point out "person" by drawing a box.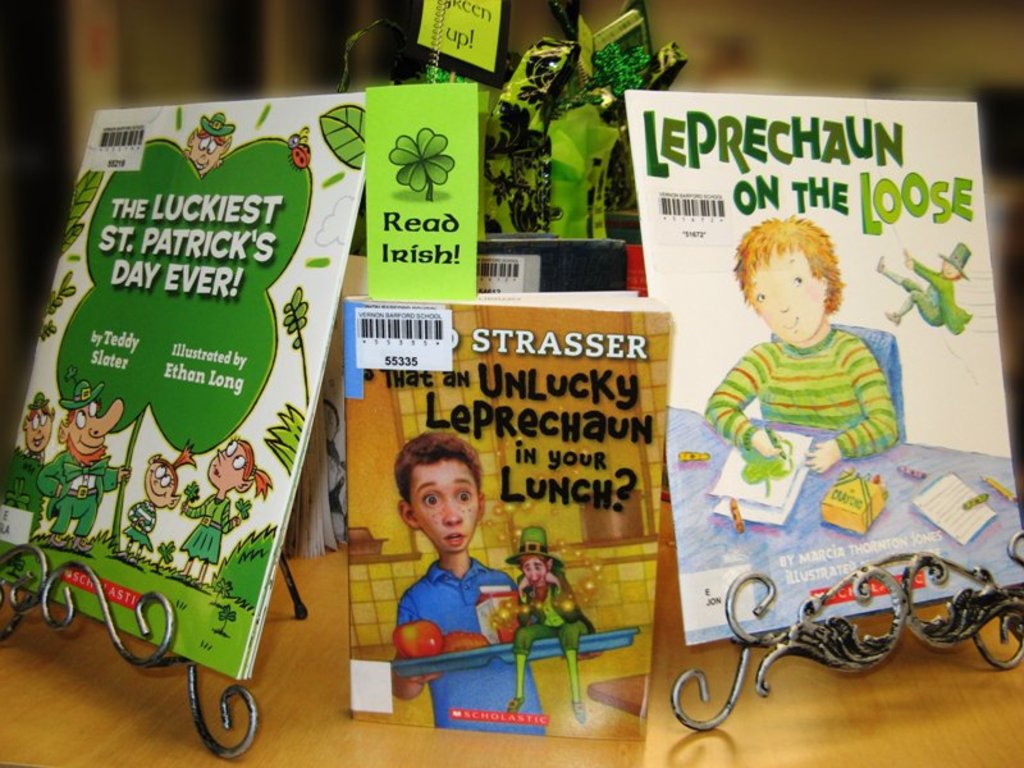
x1=36, y1=380, x2=133, y2=553.
